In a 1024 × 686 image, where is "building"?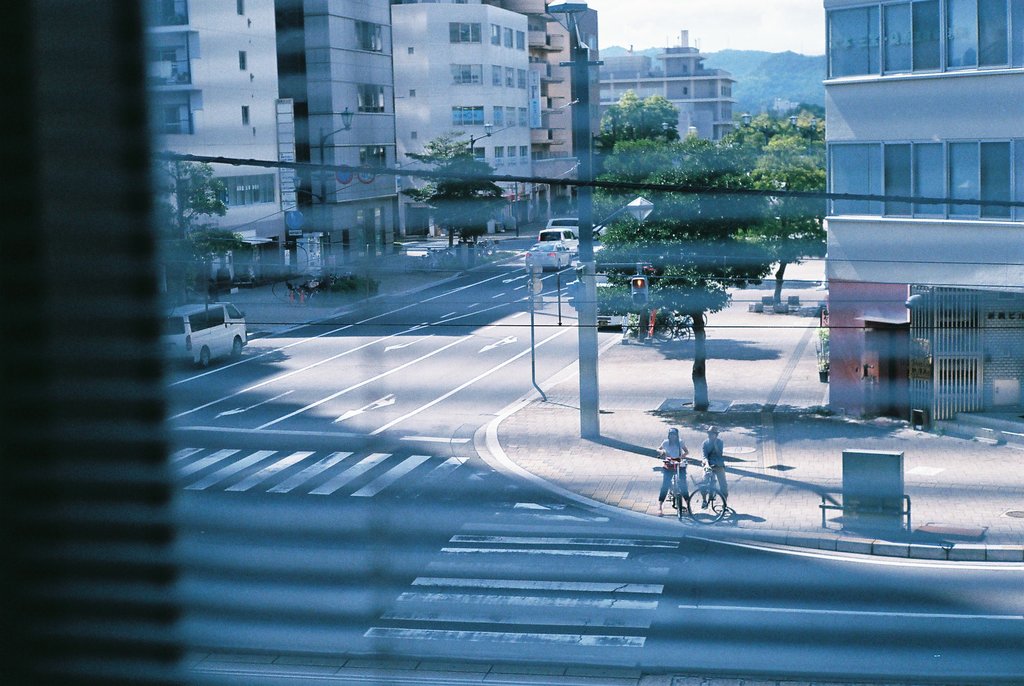
select_region(600, 29, 739, 151).
